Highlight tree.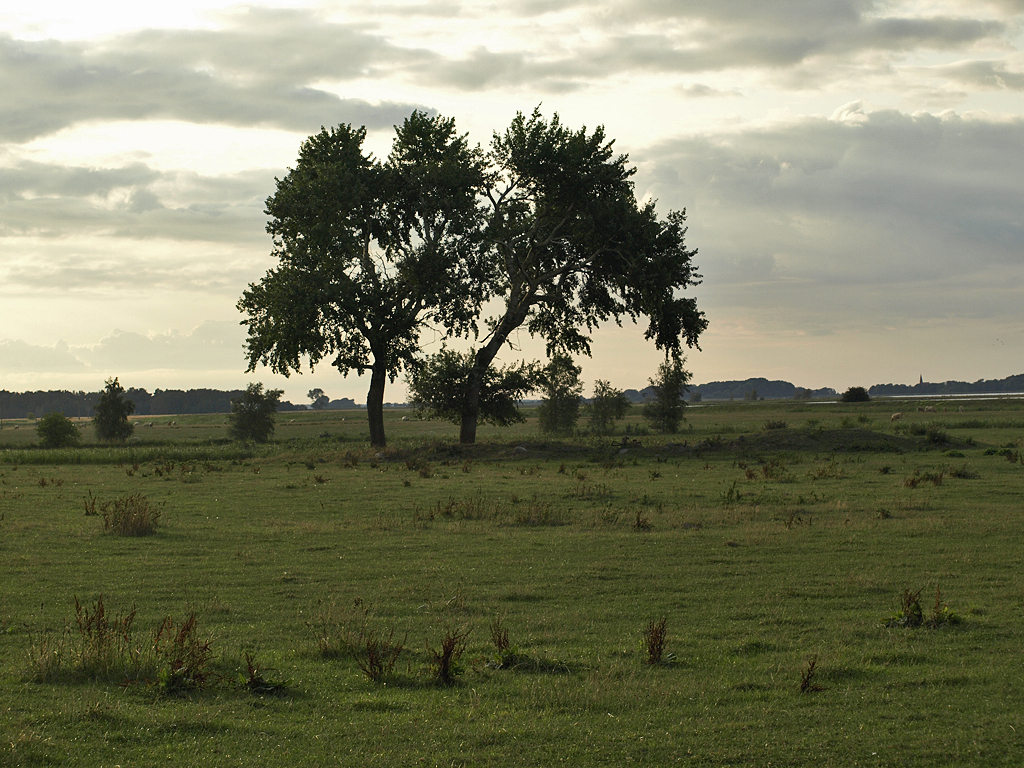
Highlighted region: (left=36, top=420, right=82, bottom=448).
